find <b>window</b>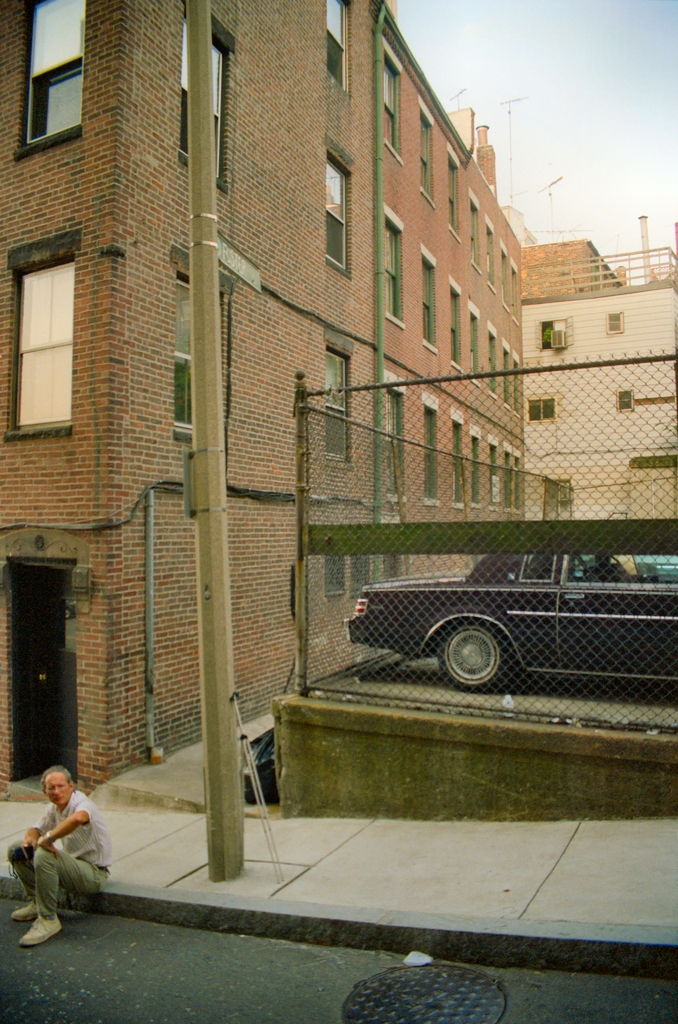
detection(468, 300, 486, 385)
